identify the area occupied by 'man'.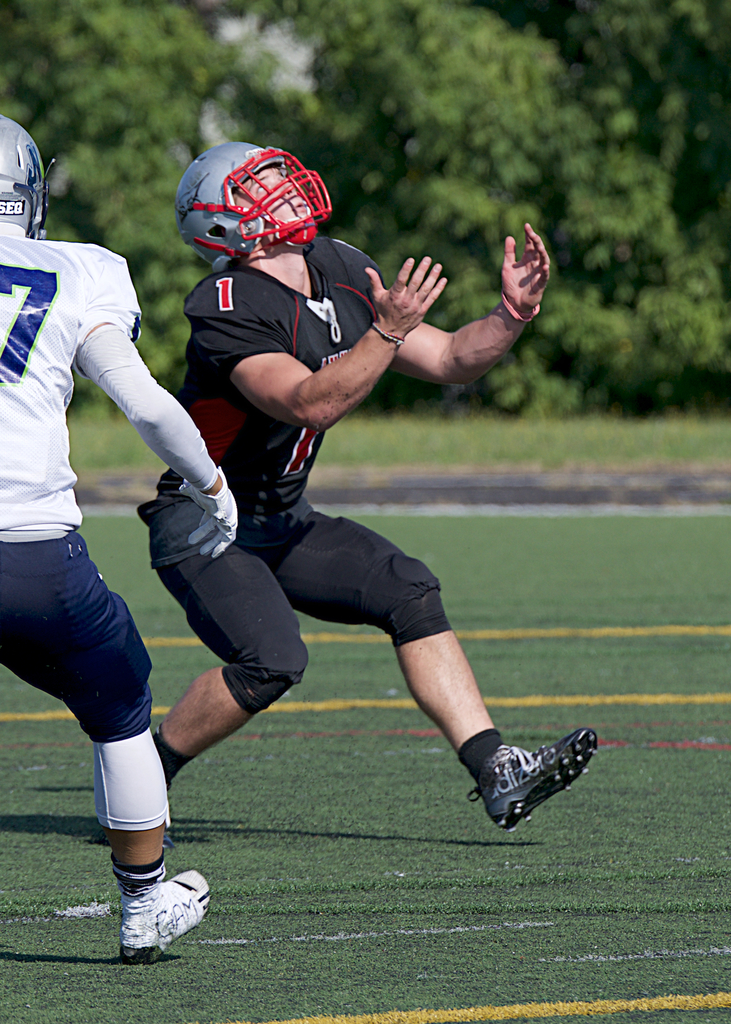
Area: 0,113,232,967.
